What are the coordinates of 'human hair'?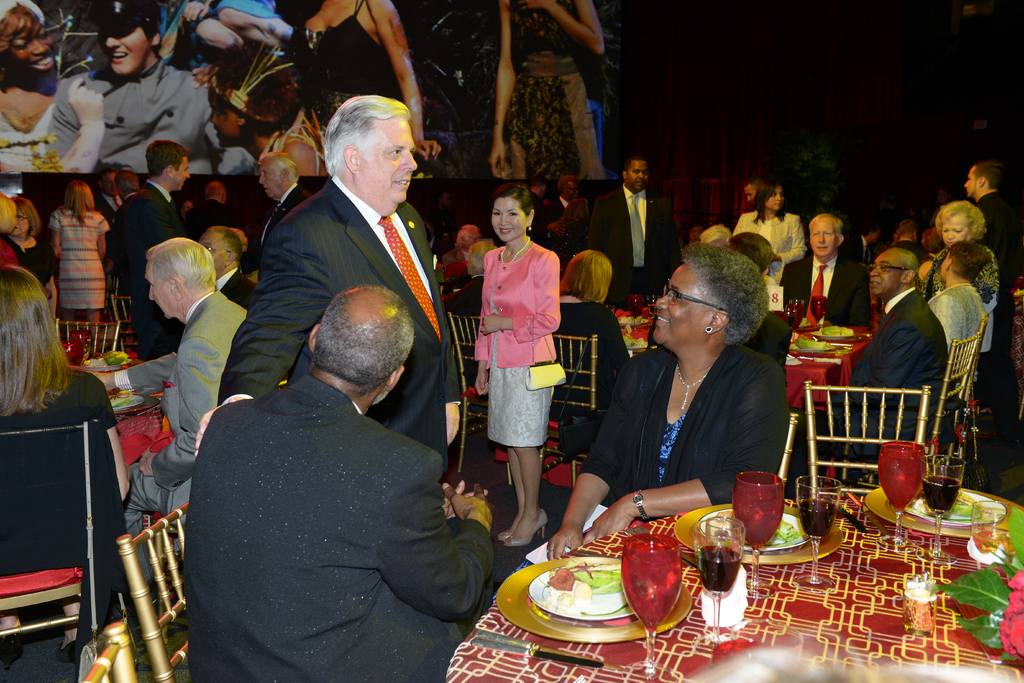
8,194,44,236.
